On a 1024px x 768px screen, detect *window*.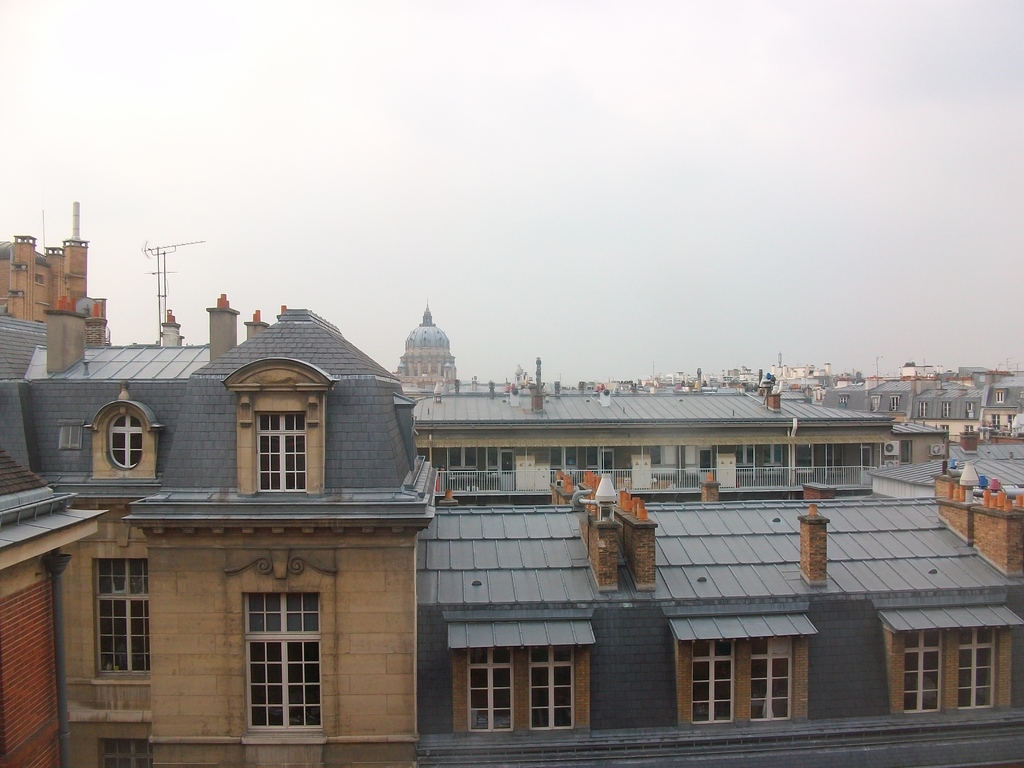
<bbox>959, 621, 998, 712</bbox>.
